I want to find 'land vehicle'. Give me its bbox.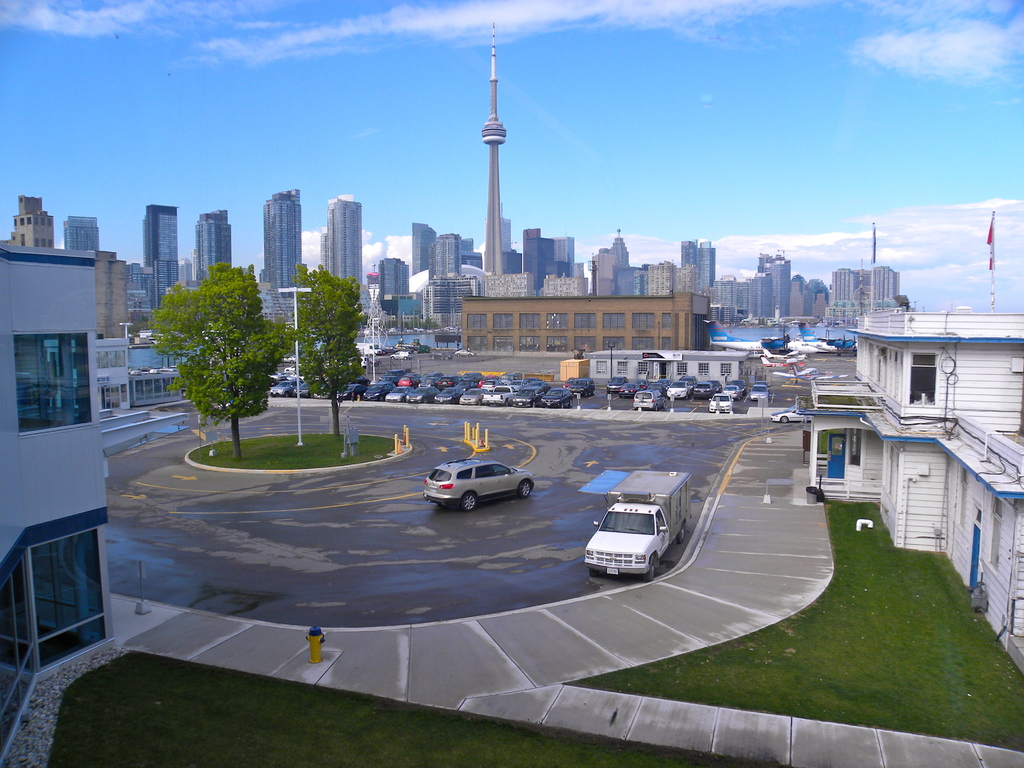
crop(666, 378, 693, 401).
